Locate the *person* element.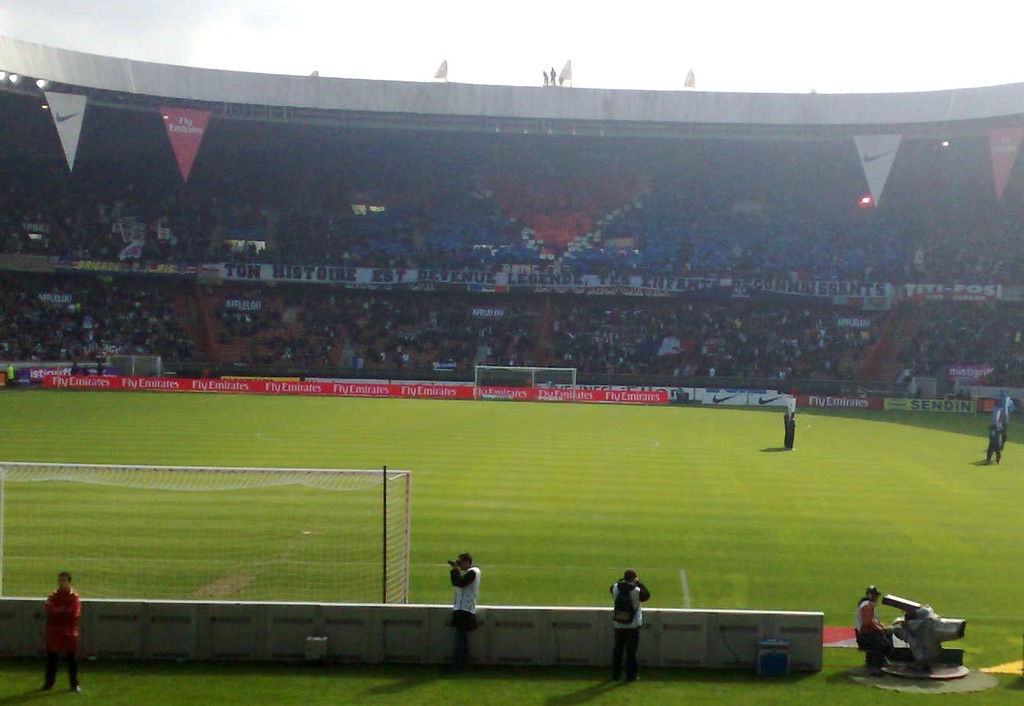
Element bbox: detection(987, 421, 1006, 463).
